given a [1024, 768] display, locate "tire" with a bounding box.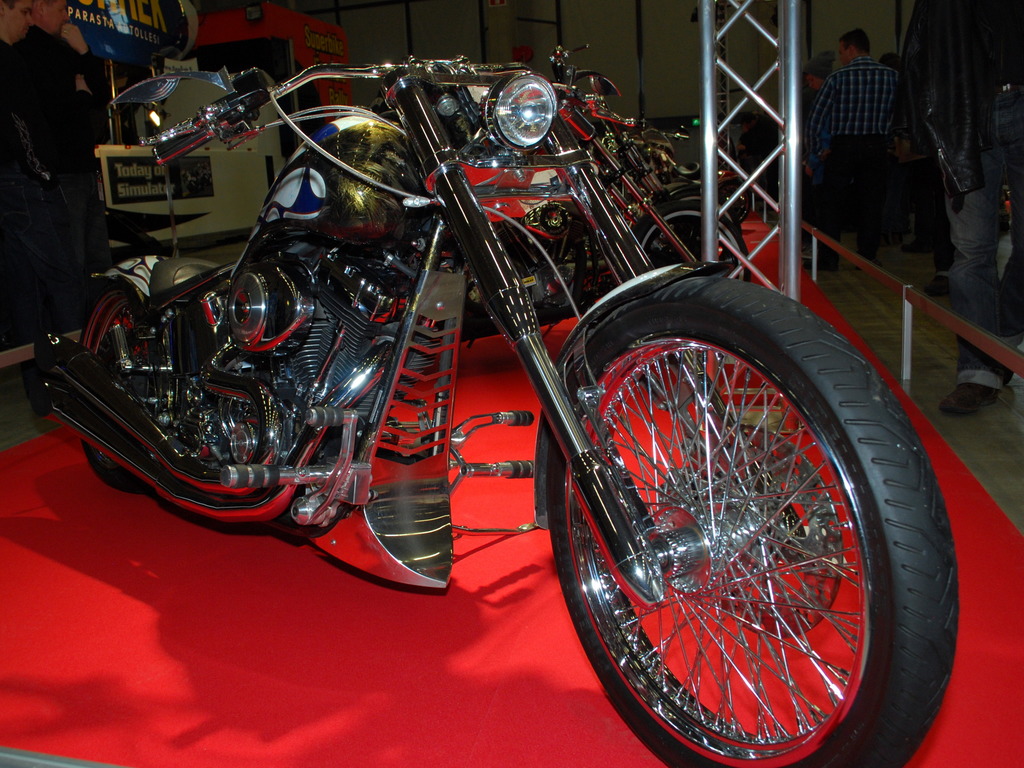
Located: select_region(636, 202, 751, 284).
